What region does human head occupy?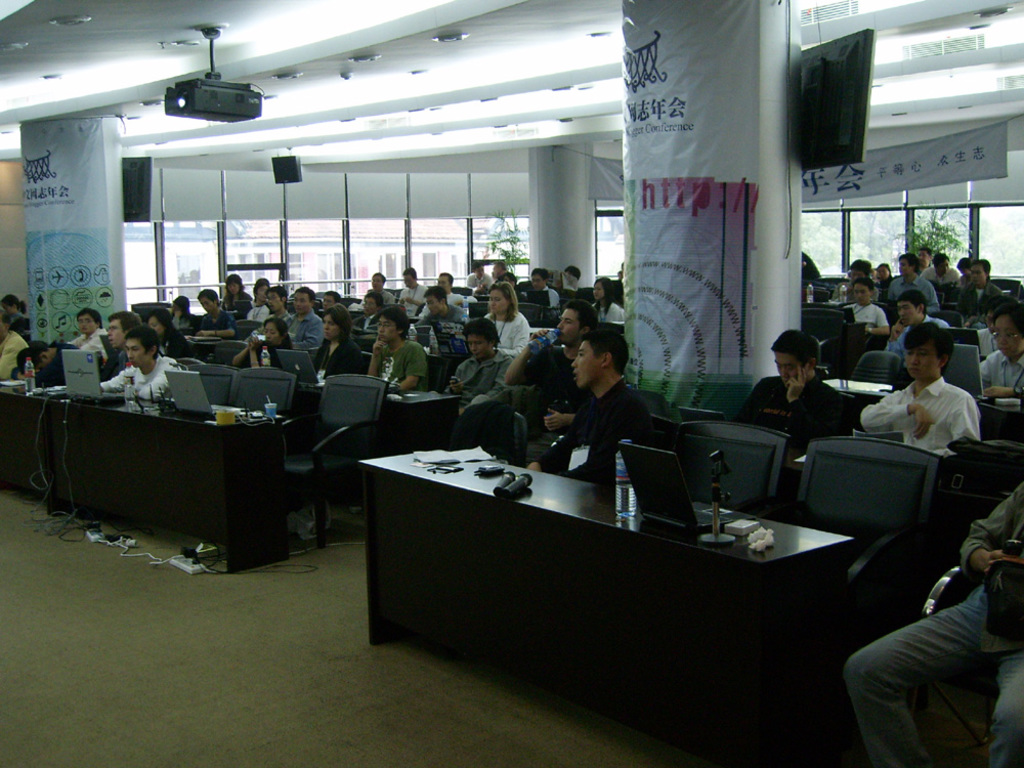
locate(772, 327, 817, 389).
